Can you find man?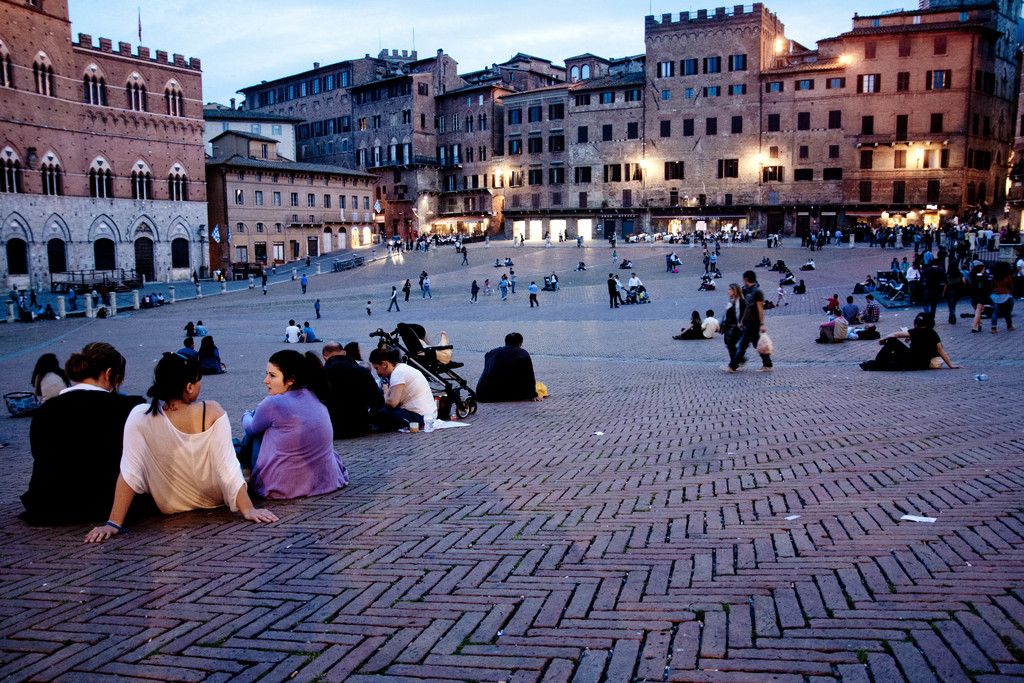
Yes, bounding box: 832, 315, 876, 338.
